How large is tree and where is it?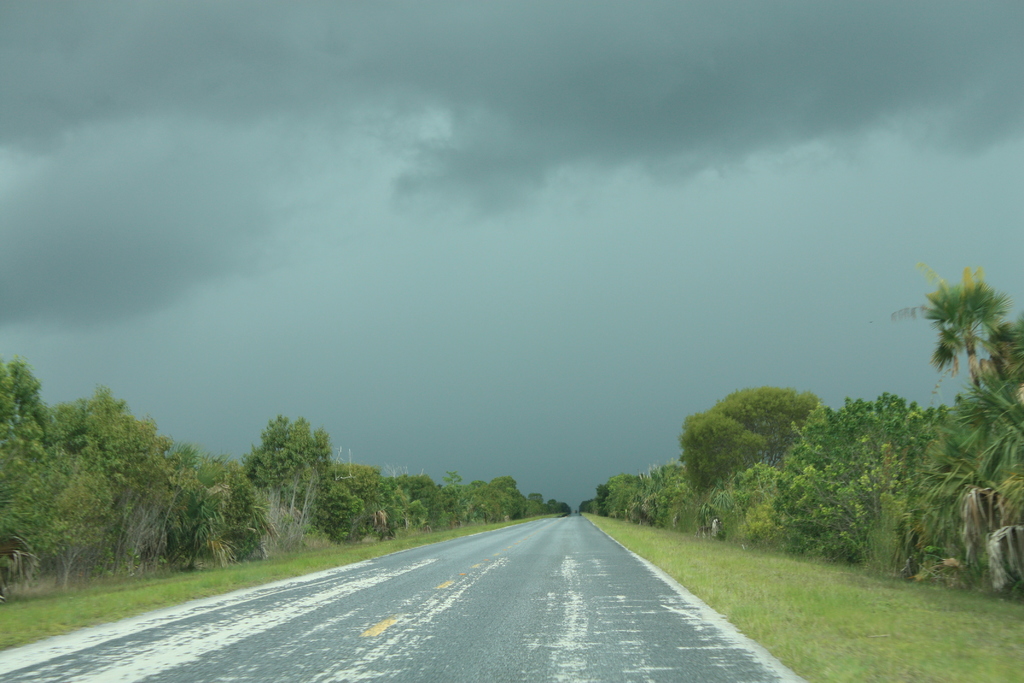
Bounding box: bbox=[236, 411, 340, 523].
